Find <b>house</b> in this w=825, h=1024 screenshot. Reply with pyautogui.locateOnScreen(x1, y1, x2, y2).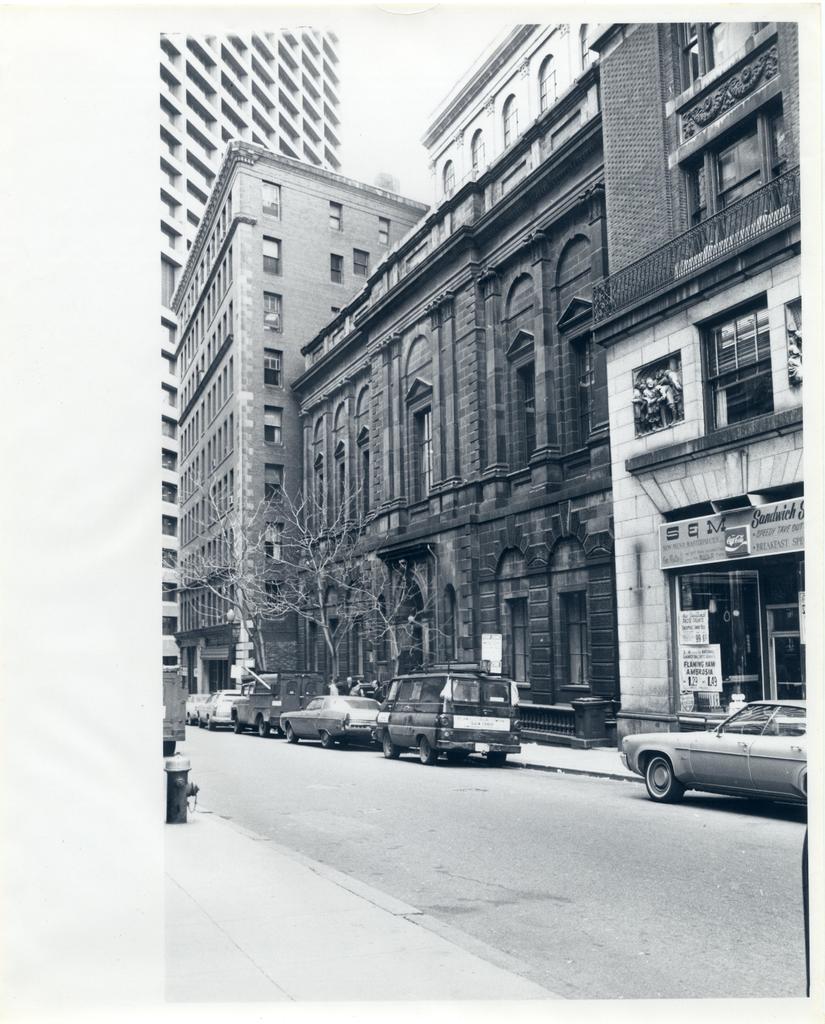
pyautogui.locateOnScreen(157, 137, 435, 700).
